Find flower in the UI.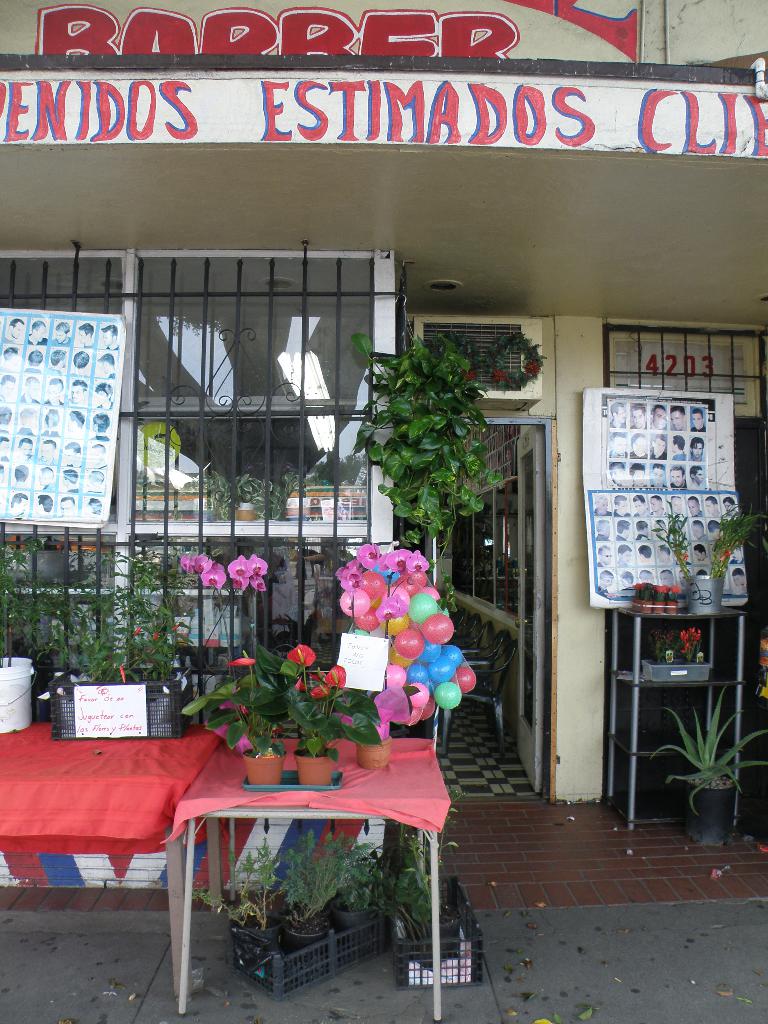
UI element at (x1=322, y1=662, x2=343, y2=695).
